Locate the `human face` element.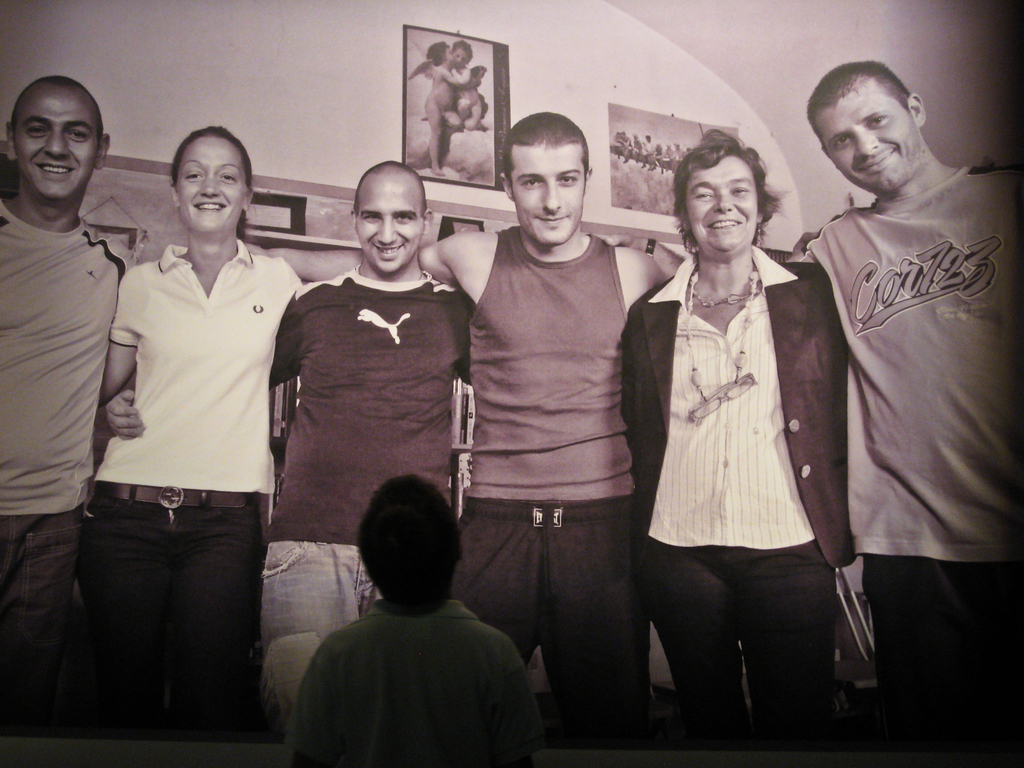
Element bbox: bbox=(453, 49, 470, 67).
